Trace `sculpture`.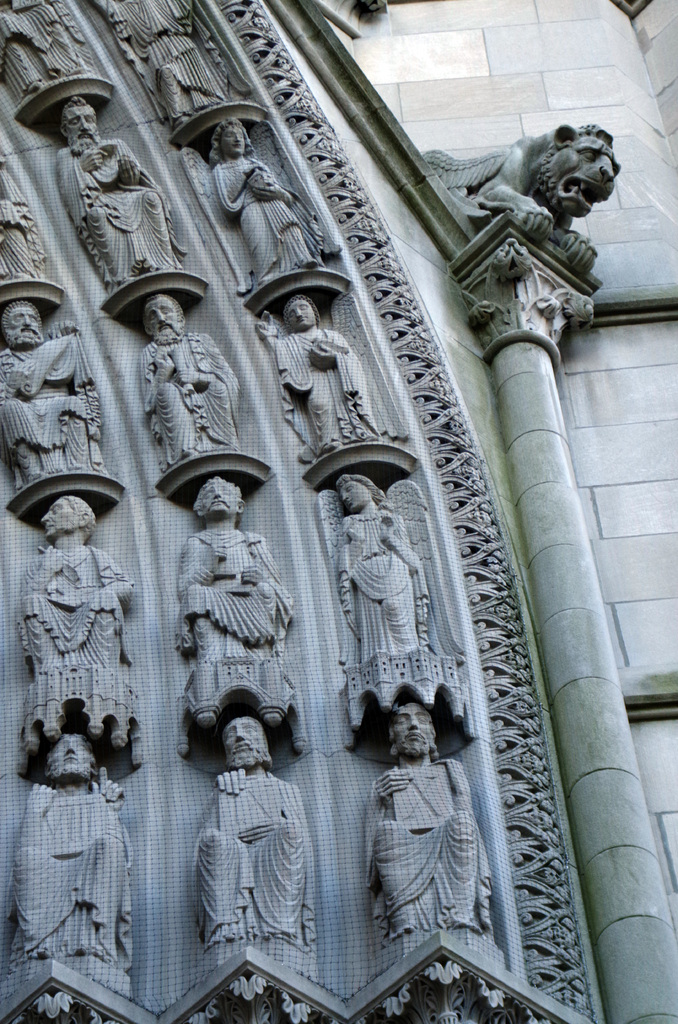
Traced to {"x1": 198, "y1": 116, "x2": 362, "y2": 323}.
